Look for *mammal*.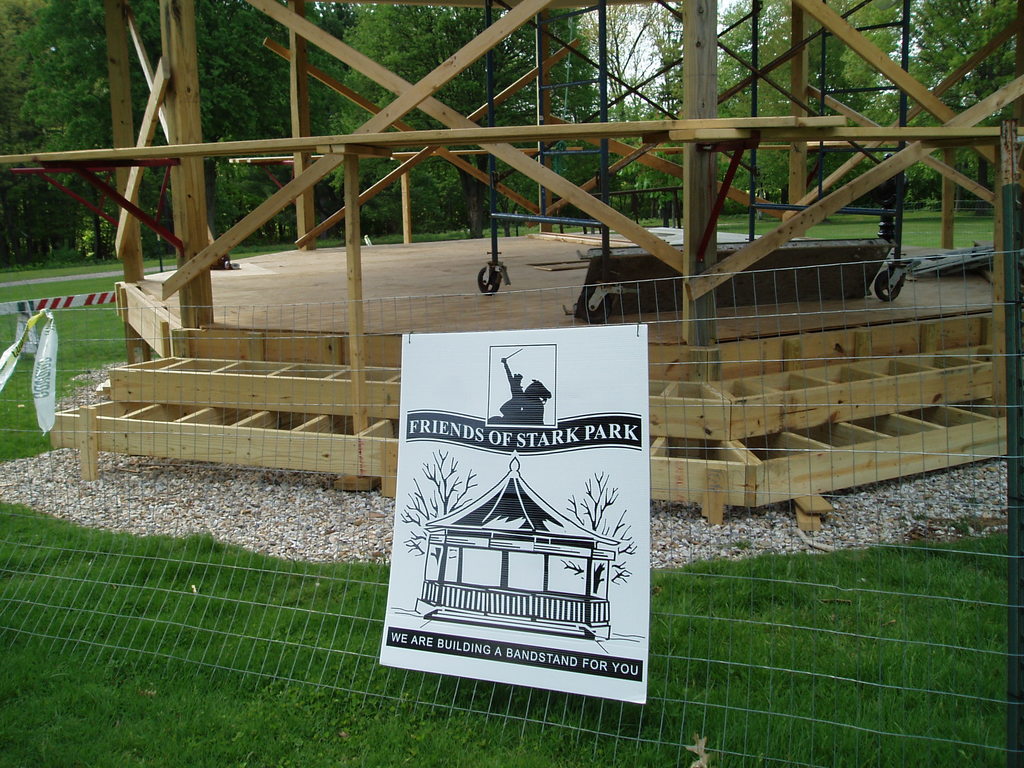
Found: l=484, t=381, r=552, b=424.
